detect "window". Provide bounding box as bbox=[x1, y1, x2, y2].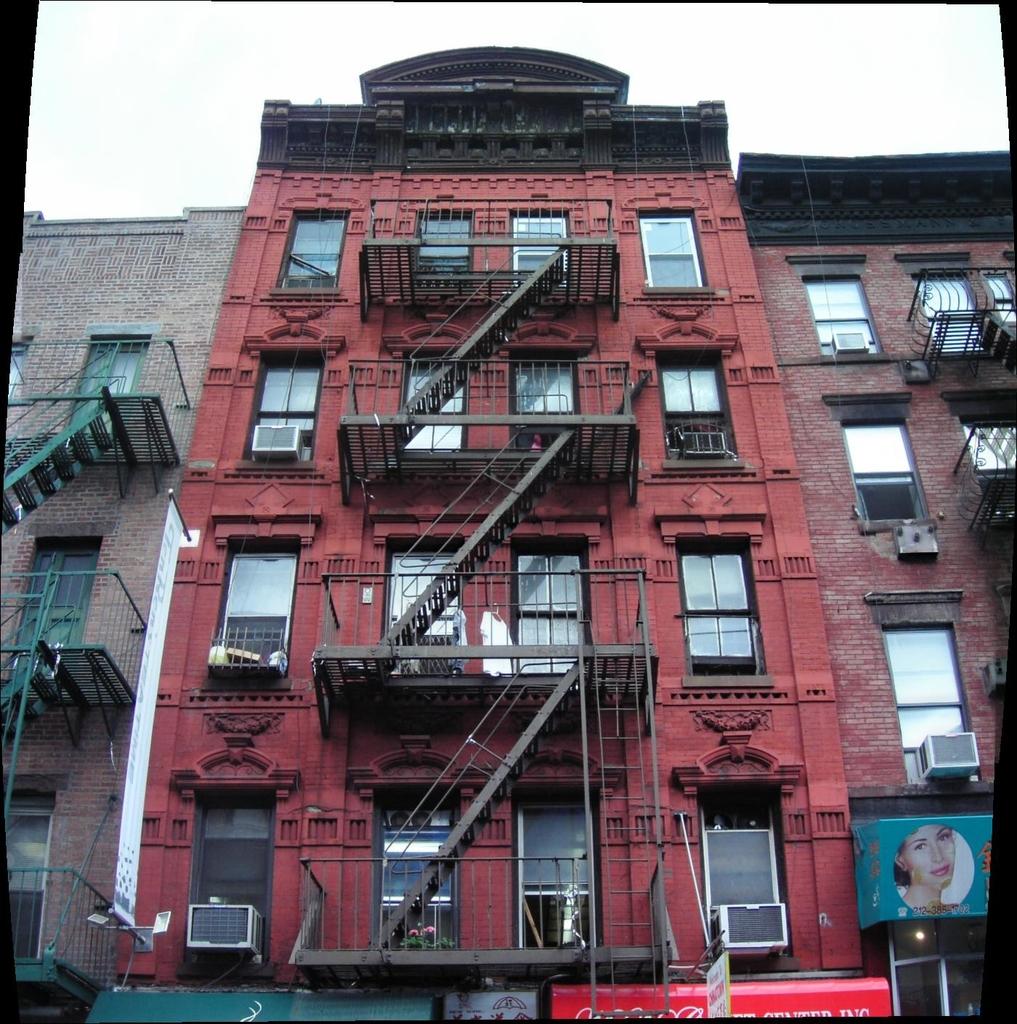
bbox=[421, 211, 471, 283].
